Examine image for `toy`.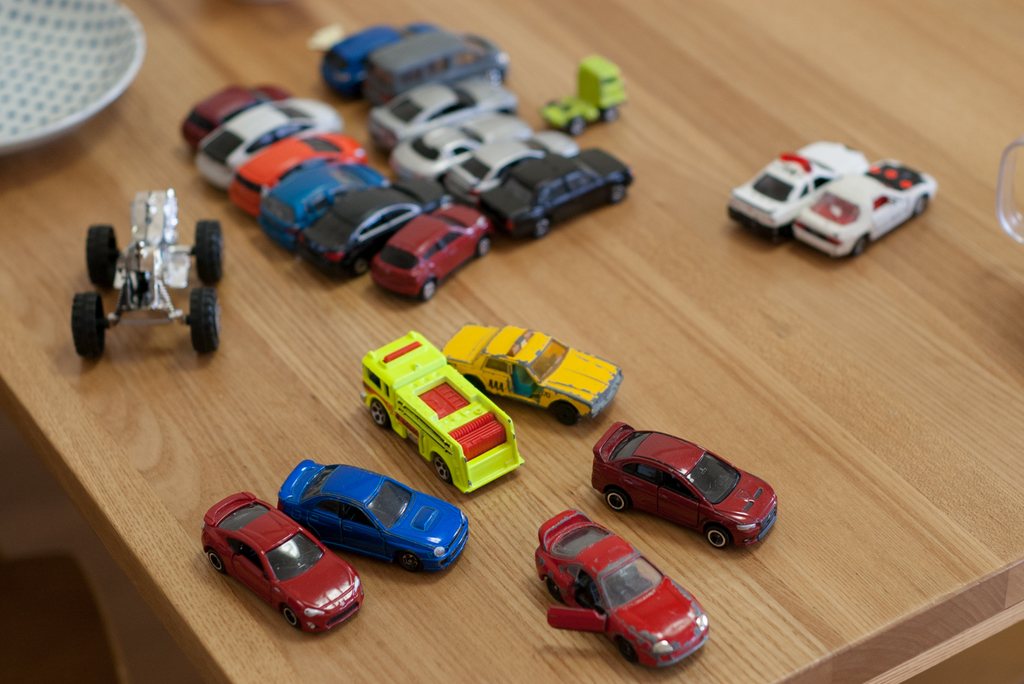
Examination result: pyautogui.locateOnScreen(472, 147, 634, 240).
